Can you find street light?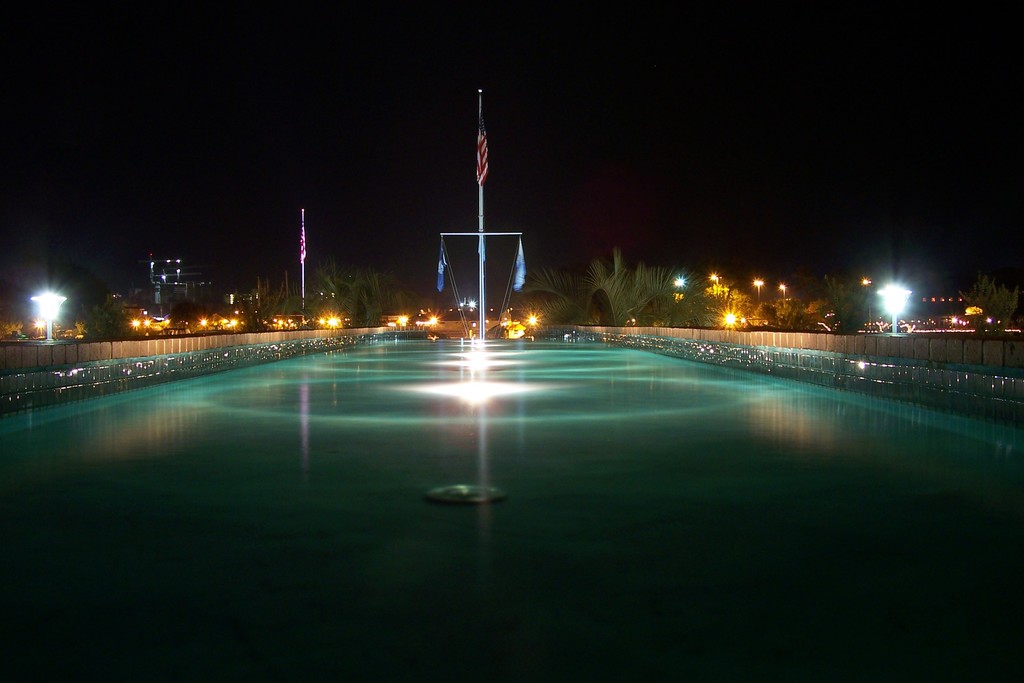
Yes, bounding box: region(880, 284, 905, 333).
